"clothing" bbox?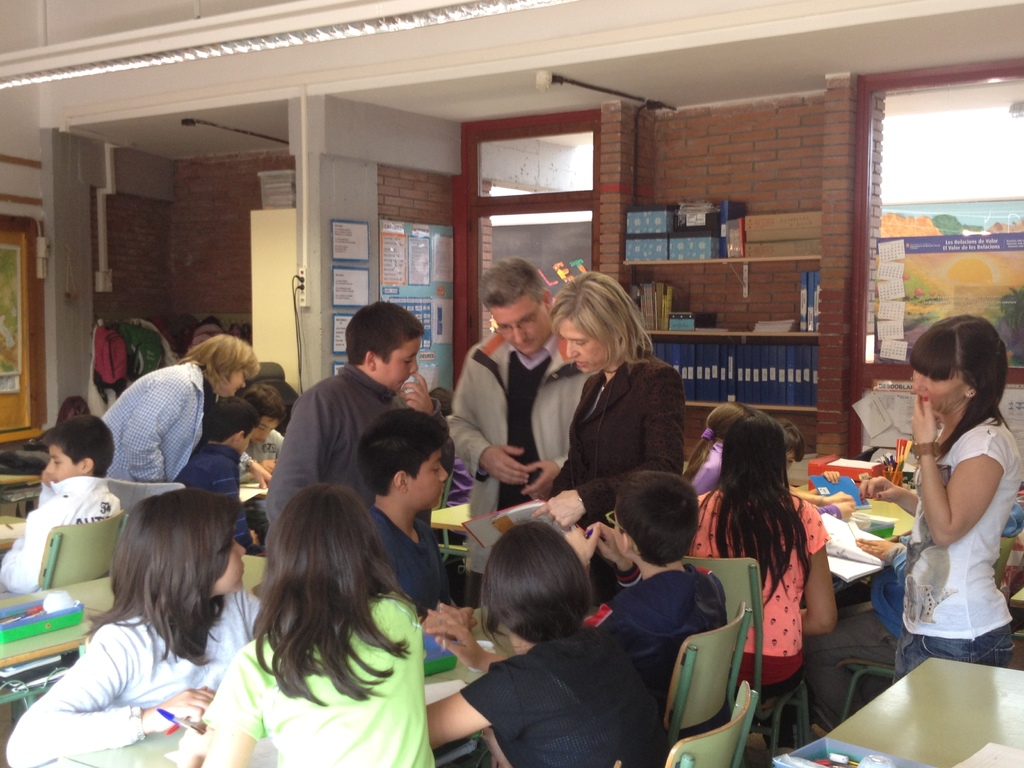
x1=684, y1=482, x2=834, y2=715
